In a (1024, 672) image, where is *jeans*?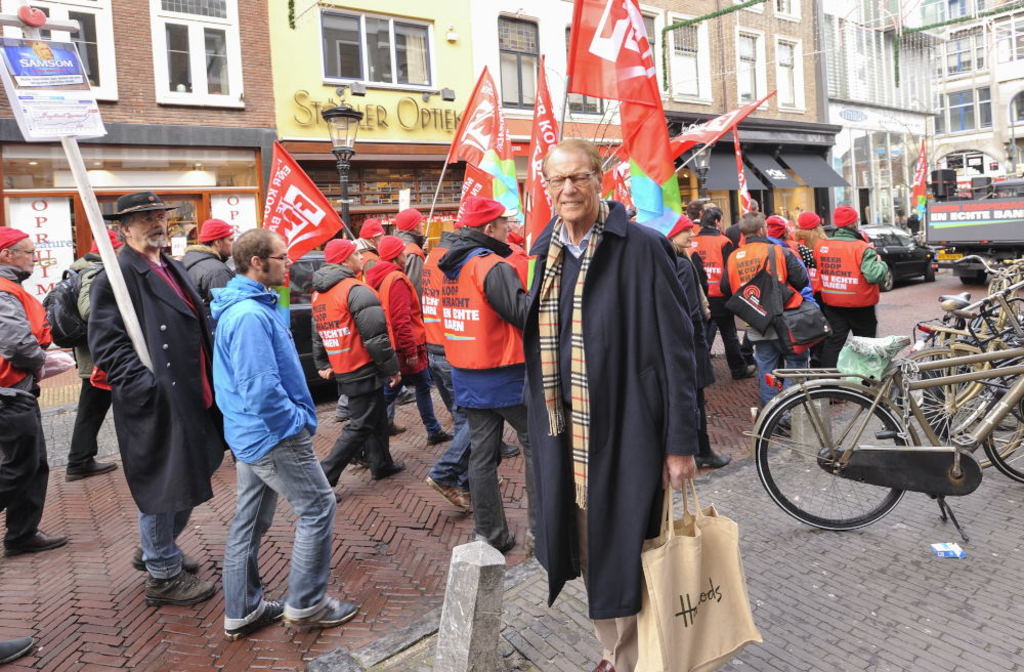
x1=217, y1=422, x2=338, y2=635.
